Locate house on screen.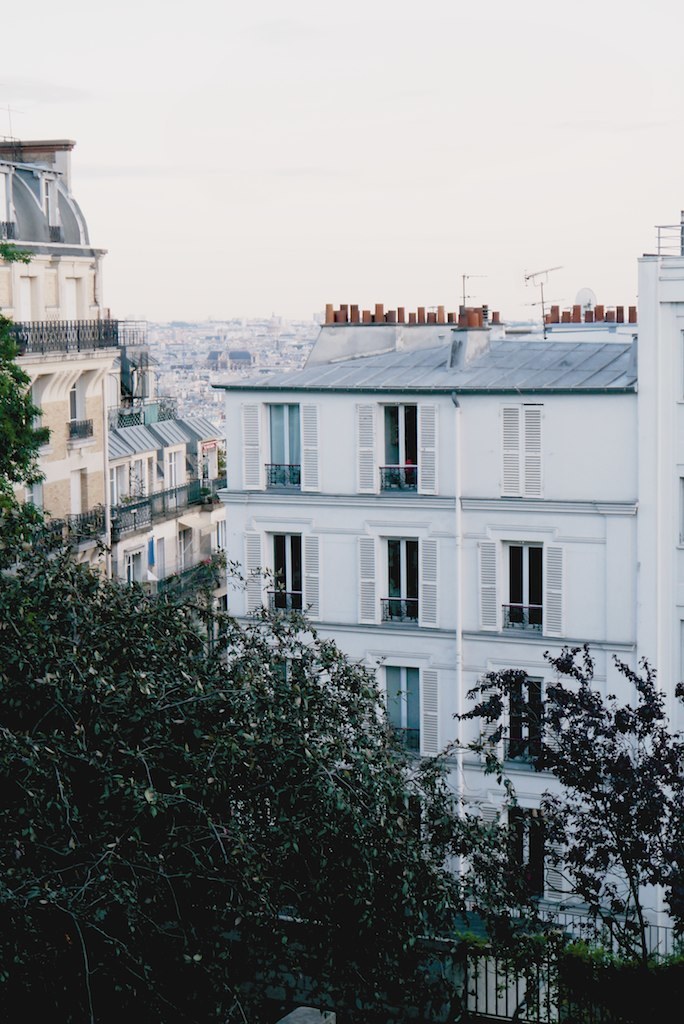
On screen at BBox(0, 129, 228, 684).
